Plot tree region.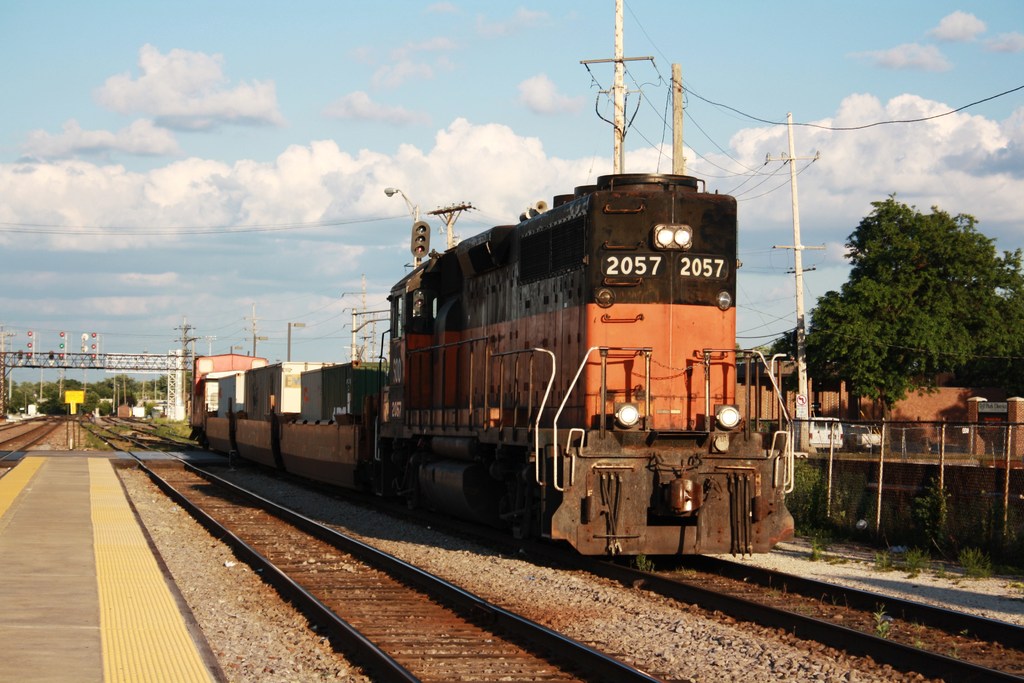
Plotted at x1=765, y1=192, x2=1023, y2=547.
